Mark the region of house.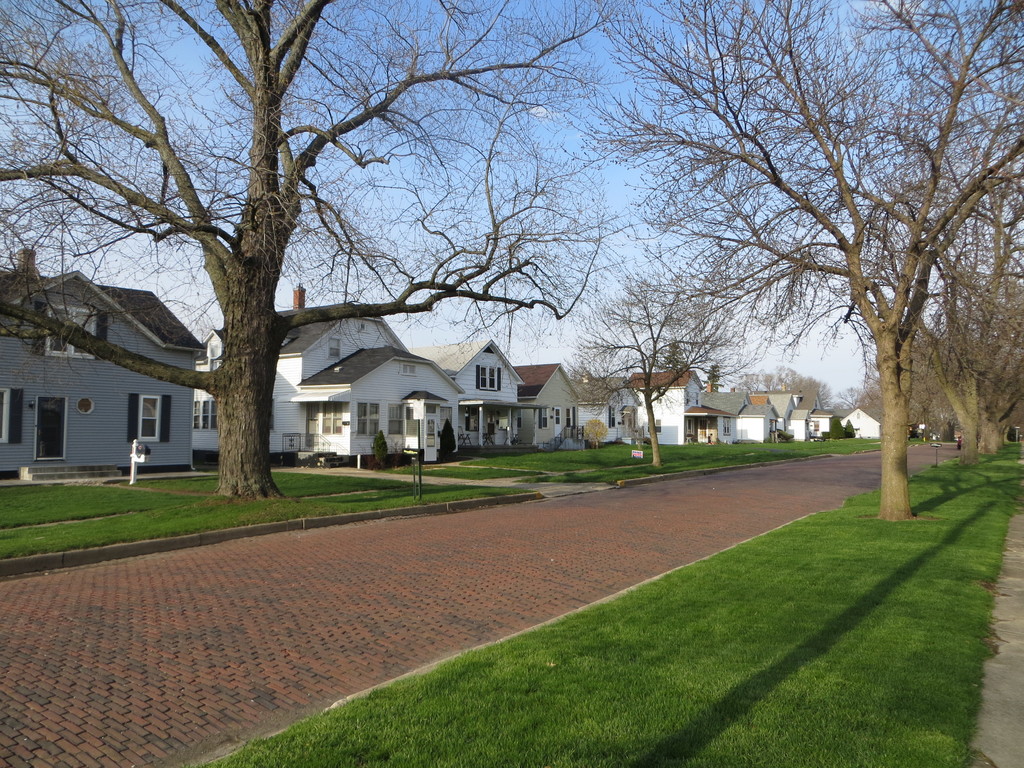
Region: rect(188, 271, 463, 473).
